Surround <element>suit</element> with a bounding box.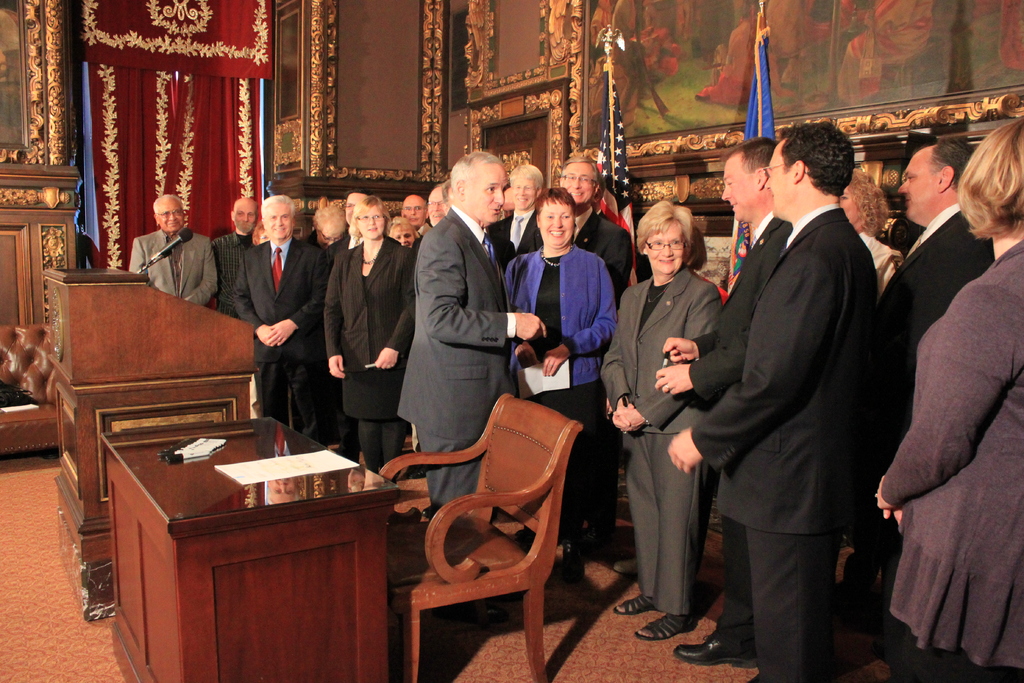
[x1=595, y1=270, x2=724, y2=614].
